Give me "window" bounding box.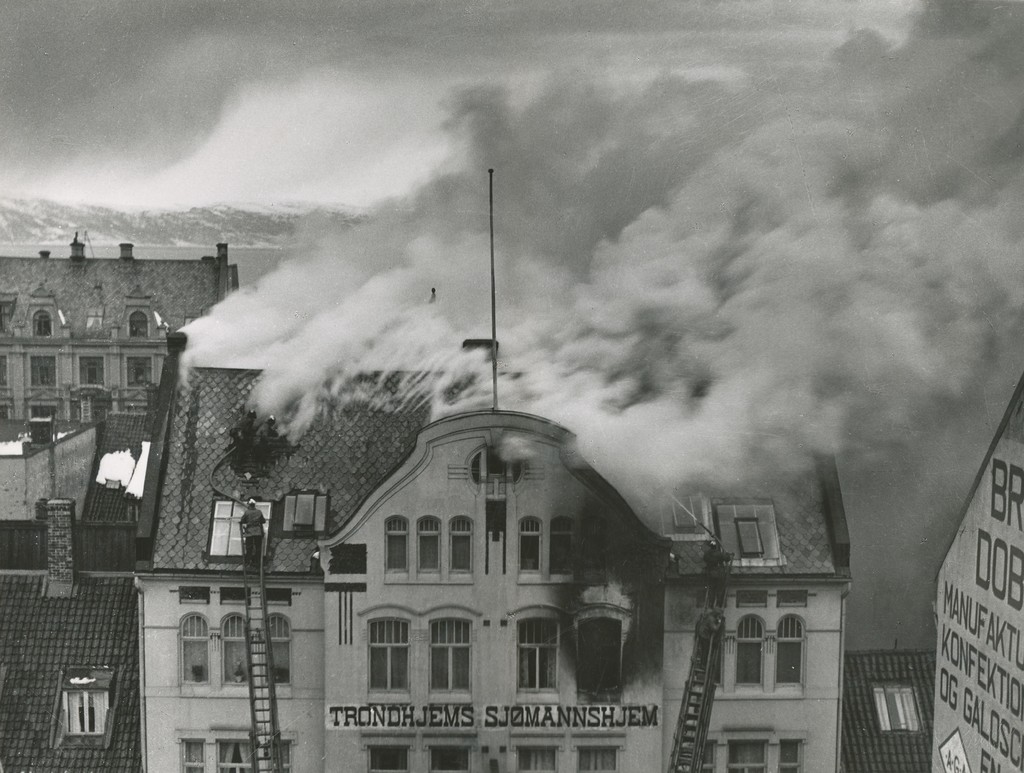
rect(521, 519, 540, 571).
